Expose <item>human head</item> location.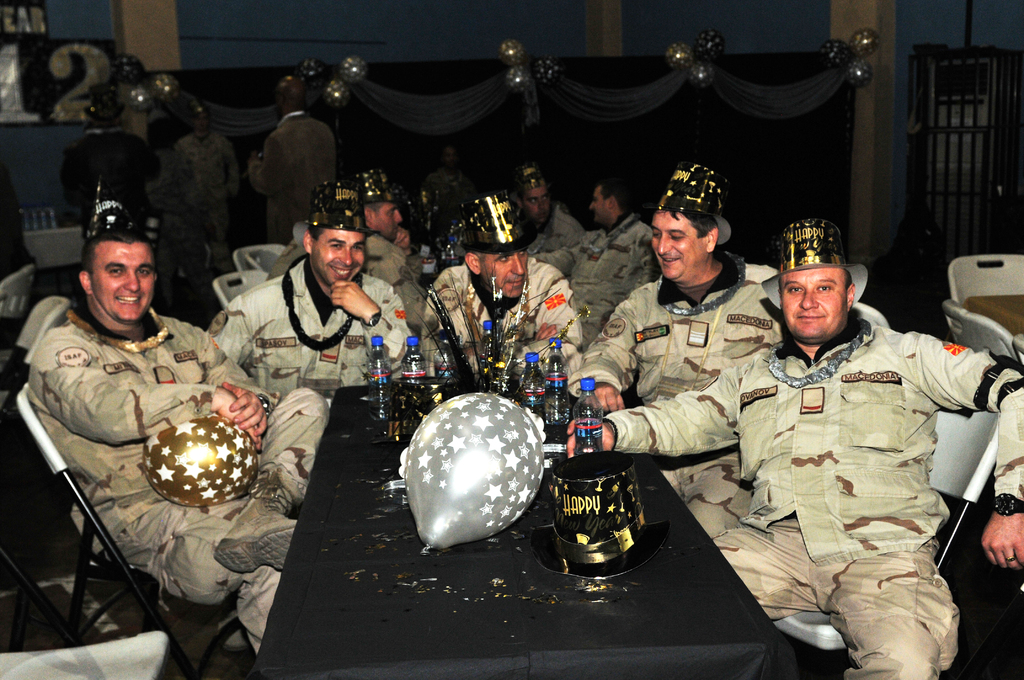
Exposed at 301,202,365,290.
